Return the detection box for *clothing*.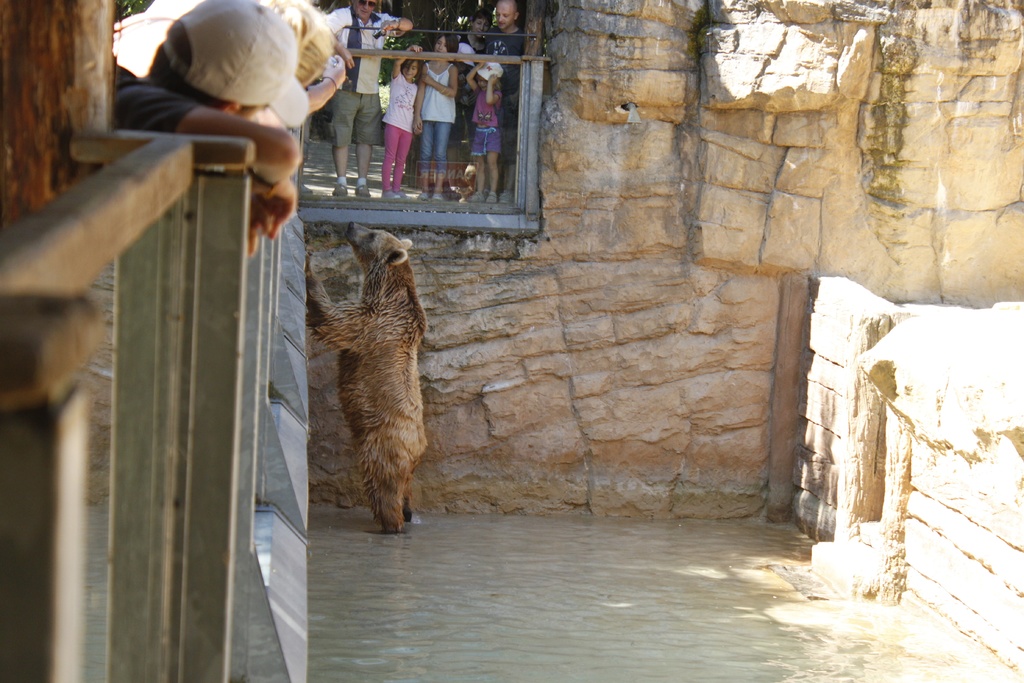
(x1=382, y1=72, x2=416, y2=197).
